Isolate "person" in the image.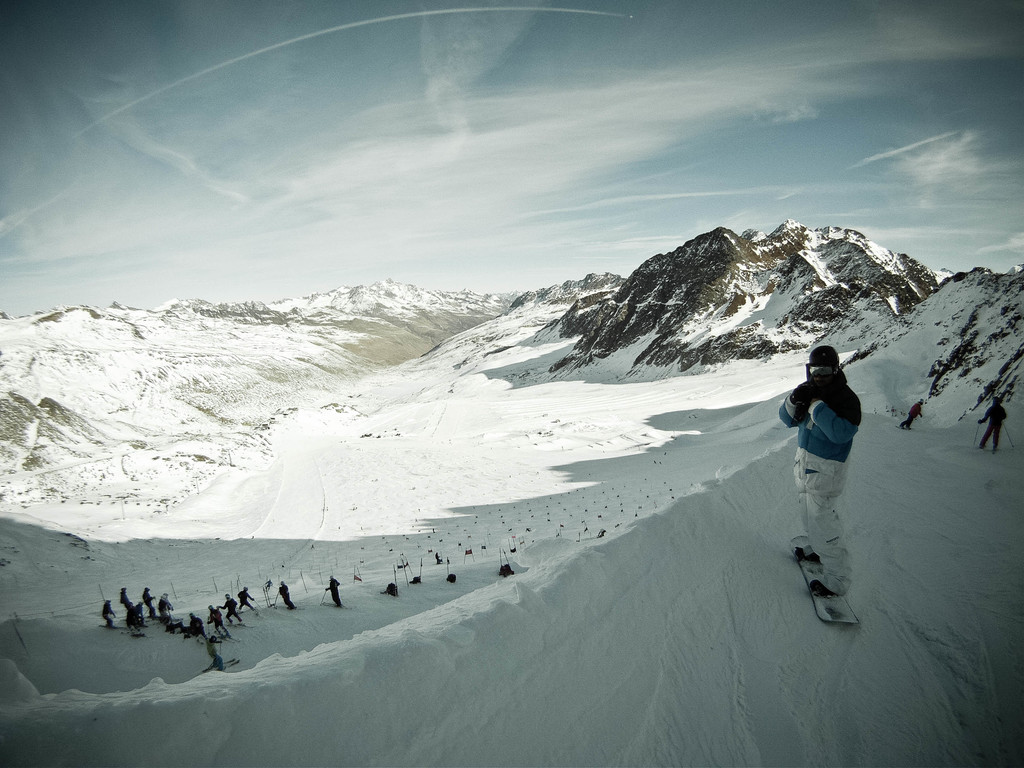
Isolated region: x1=328, y1=577, x2=341, y2=614.
